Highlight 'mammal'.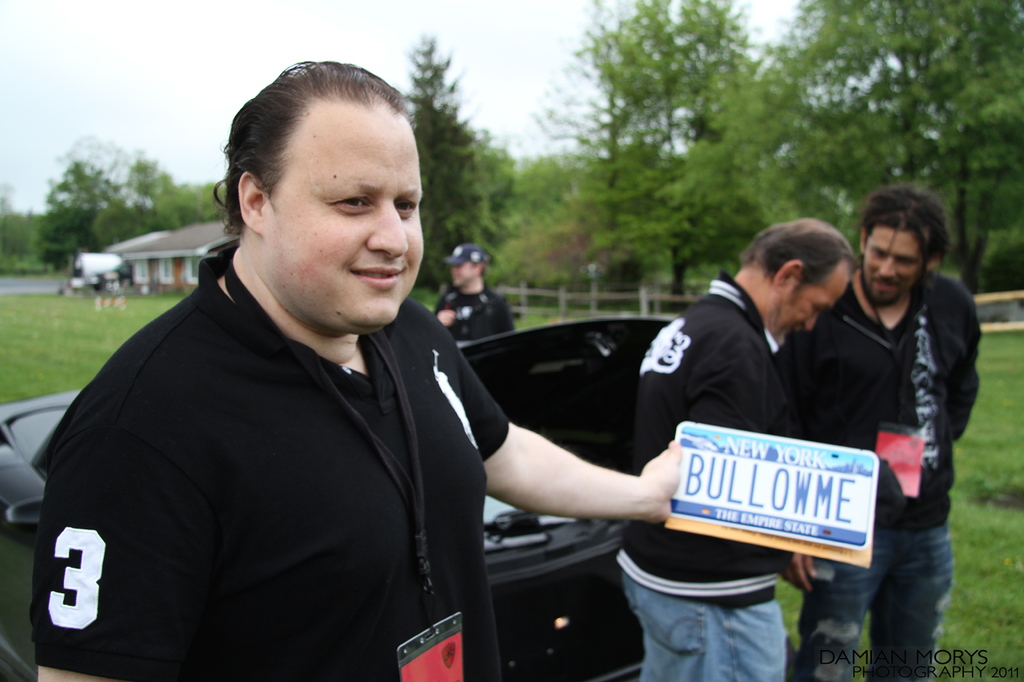
Highlighted region: Rect(49, 97, 675, 635).
